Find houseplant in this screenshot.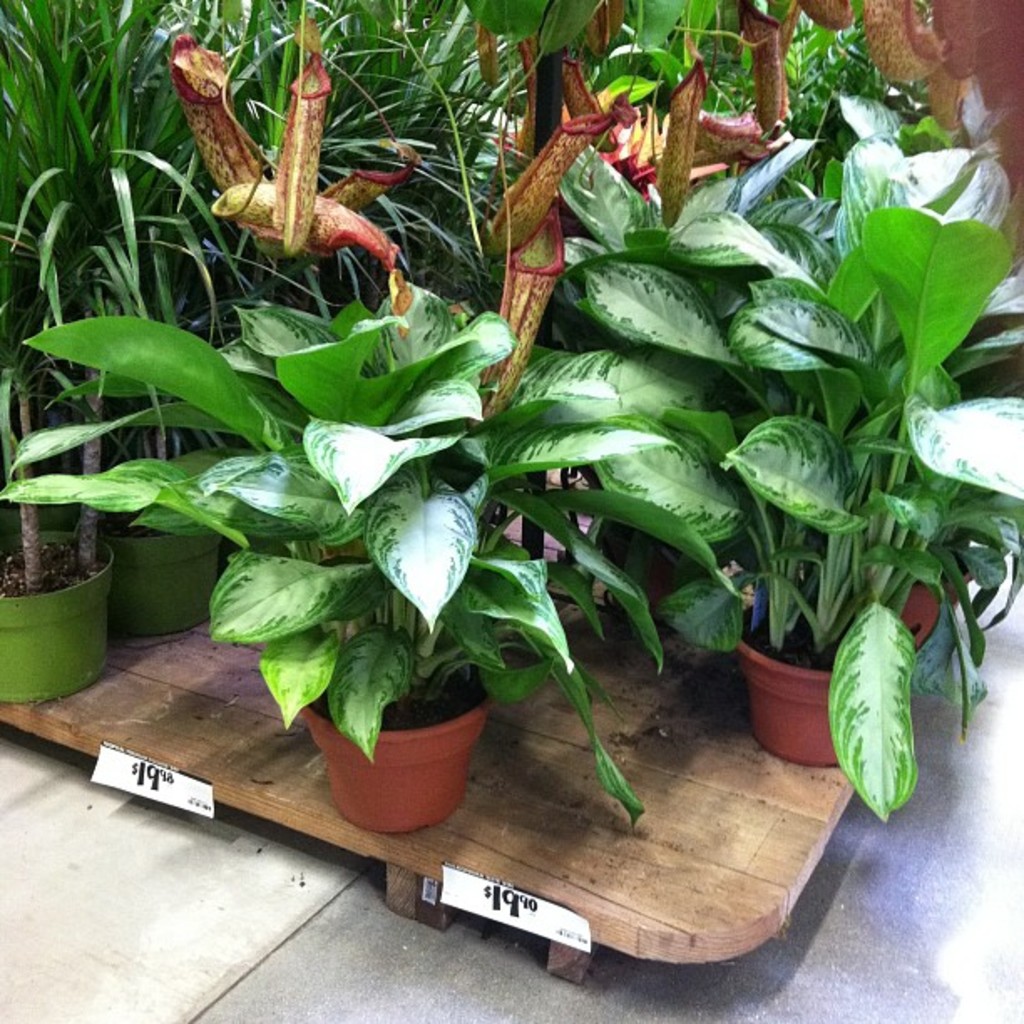
The bounding box for houseplant is region(500, 191, 1022, 832).
